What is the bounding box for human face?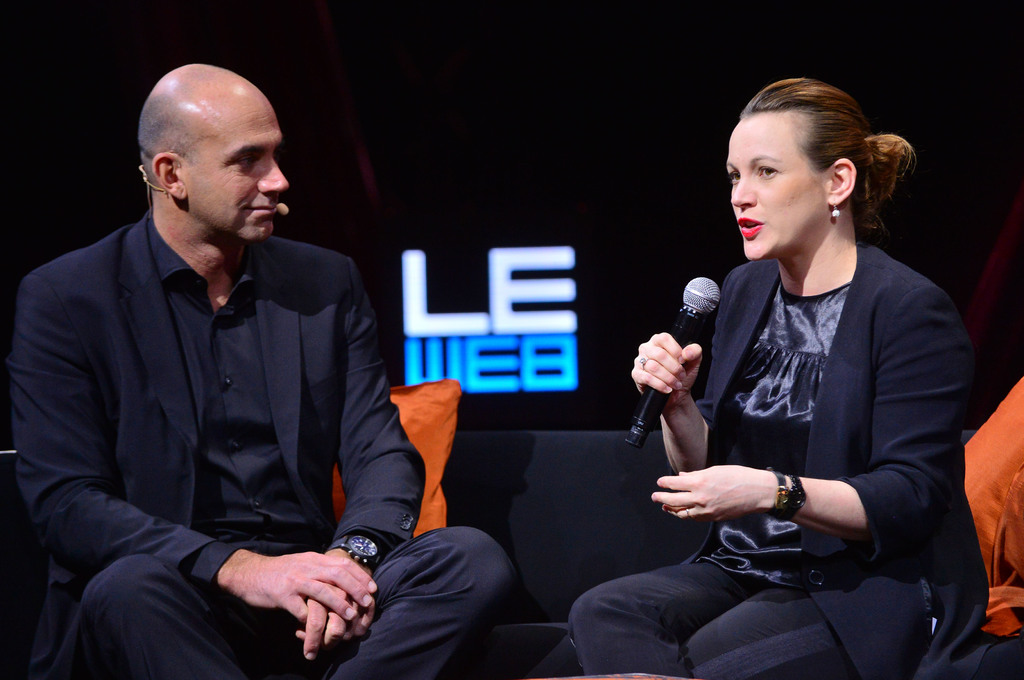
730,117,818,256.
